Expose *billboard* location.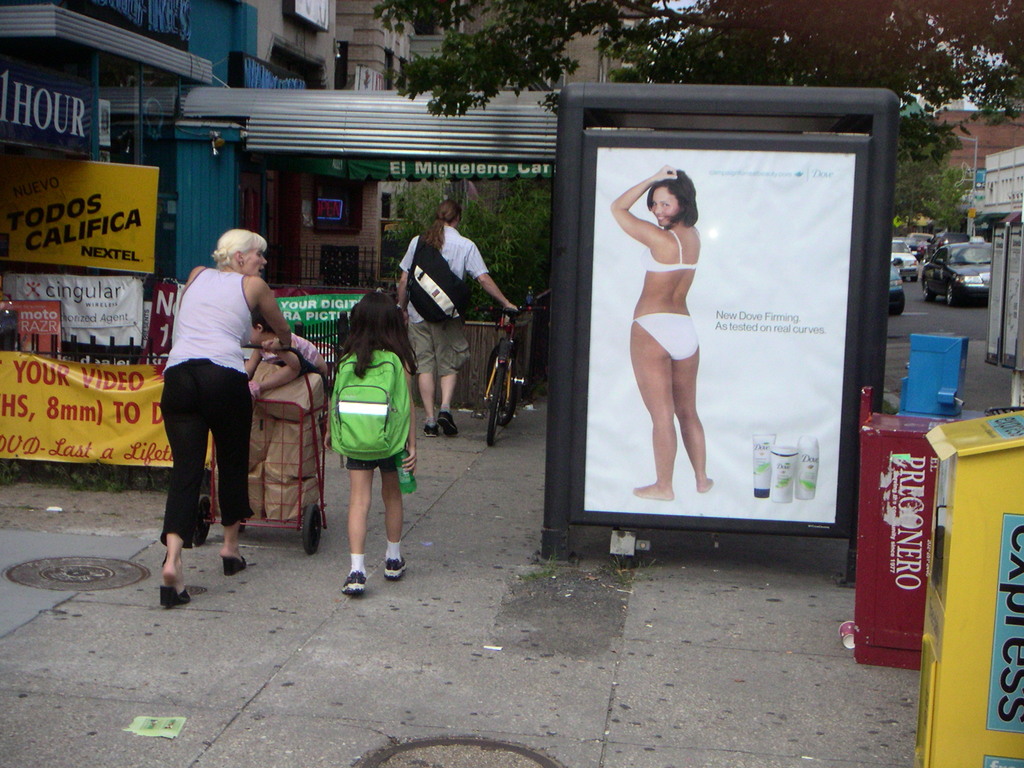
Exposed at BBox(0, 273, 142, 344).
